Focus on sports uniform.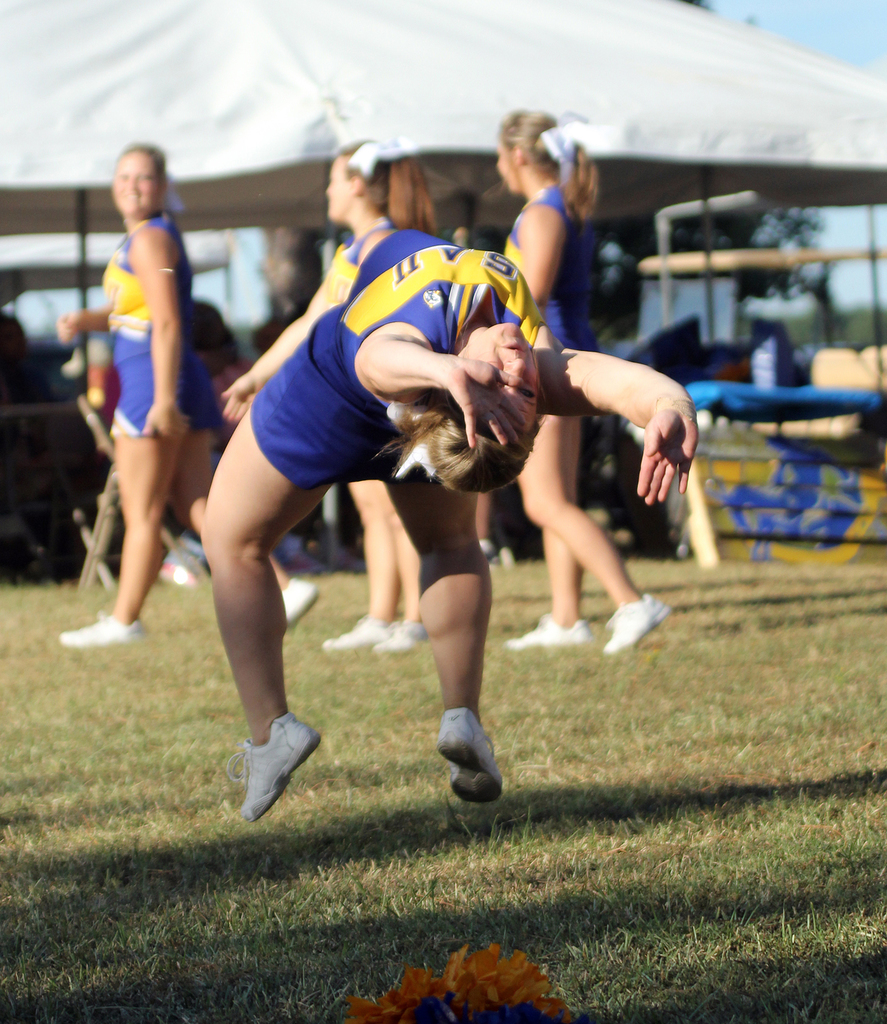
Focused at <box>497,185,611,352</box>.
